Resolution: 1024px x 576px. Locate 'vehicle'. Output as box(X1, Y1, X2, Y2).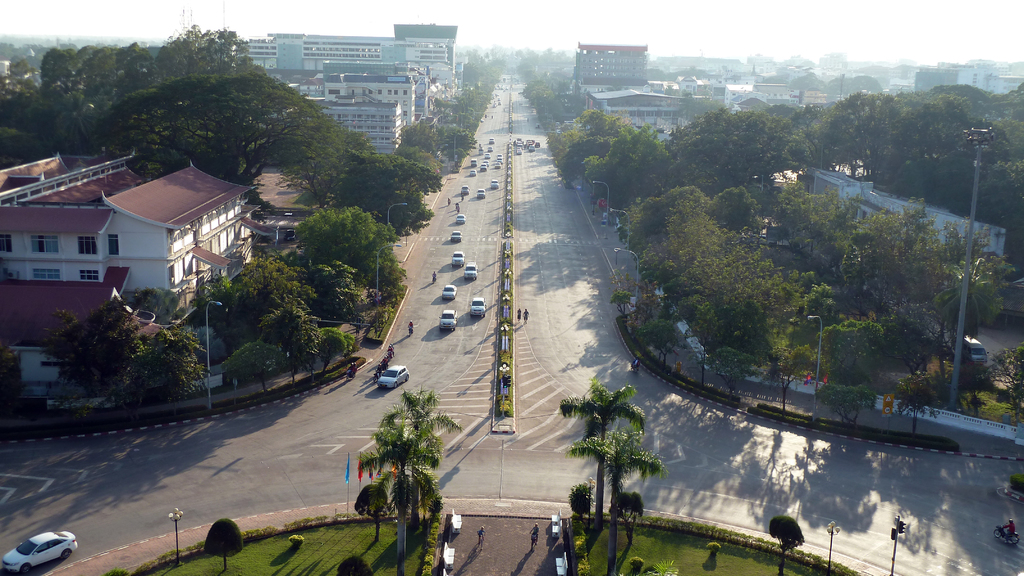
box(451, 212, 467, 227).
